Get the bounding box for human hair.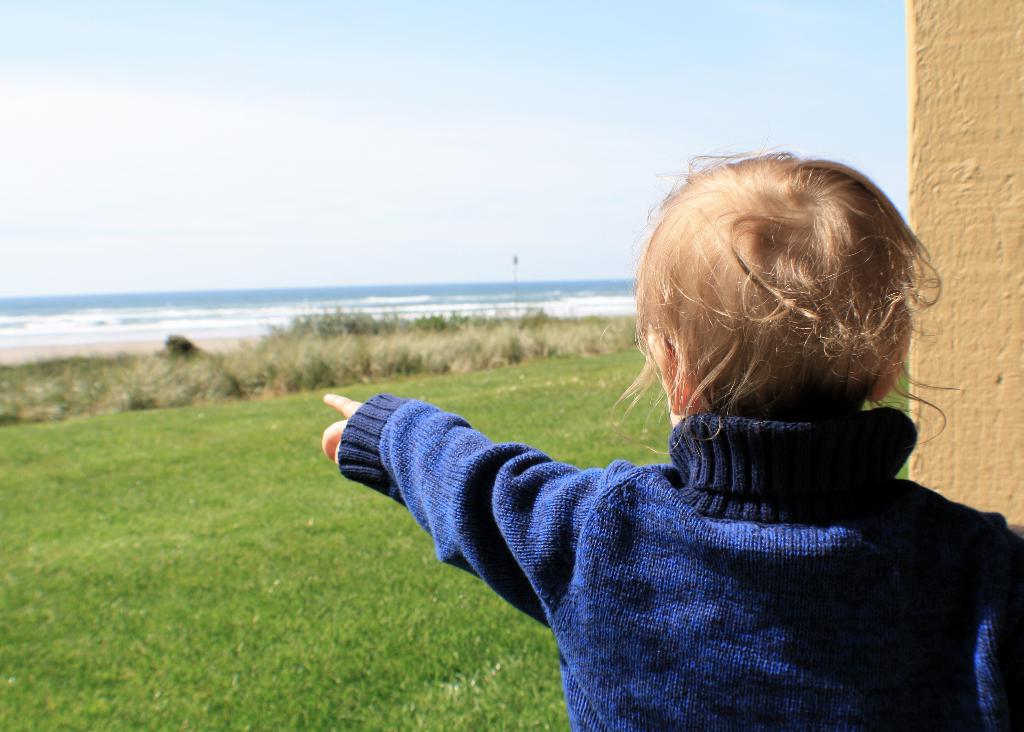
rect(643, 163, 938, 426).
